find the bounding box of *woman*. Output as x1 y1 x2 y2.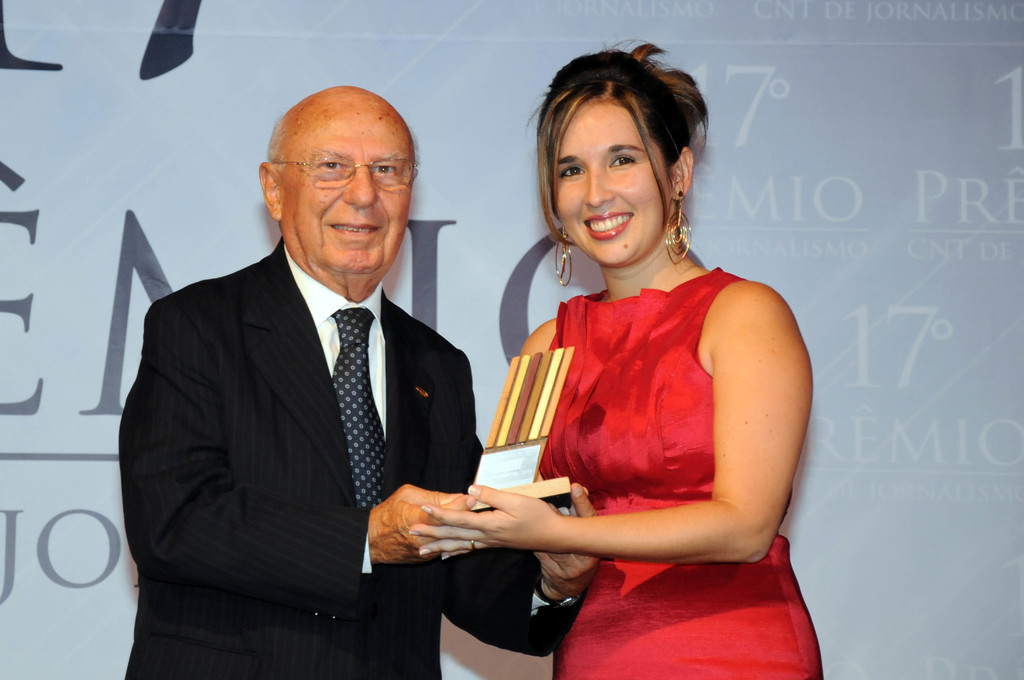
442 56 822 665.
